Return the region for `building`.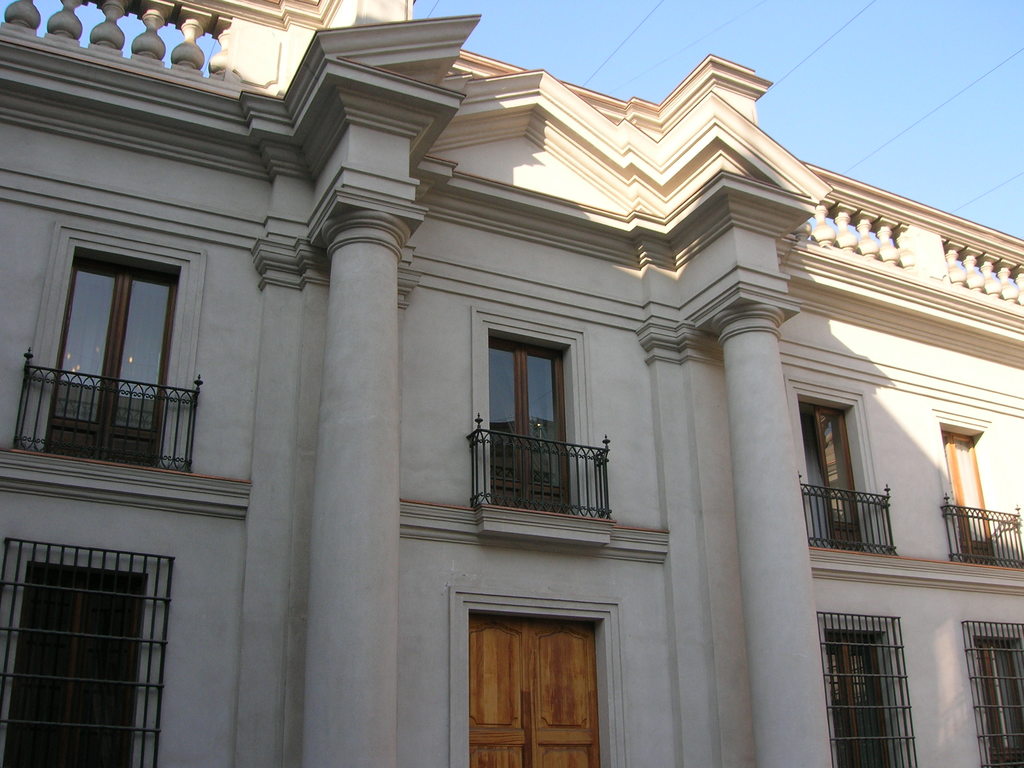
locate(1, 0, 1023, 767).
